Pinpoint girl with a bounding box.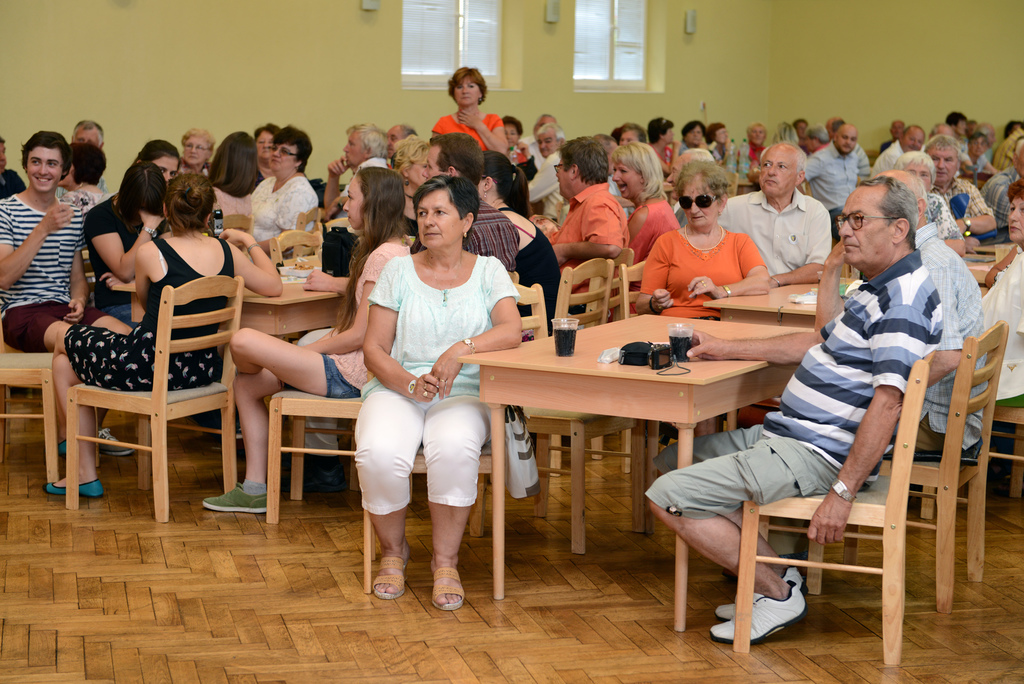
201:164:410:515.
